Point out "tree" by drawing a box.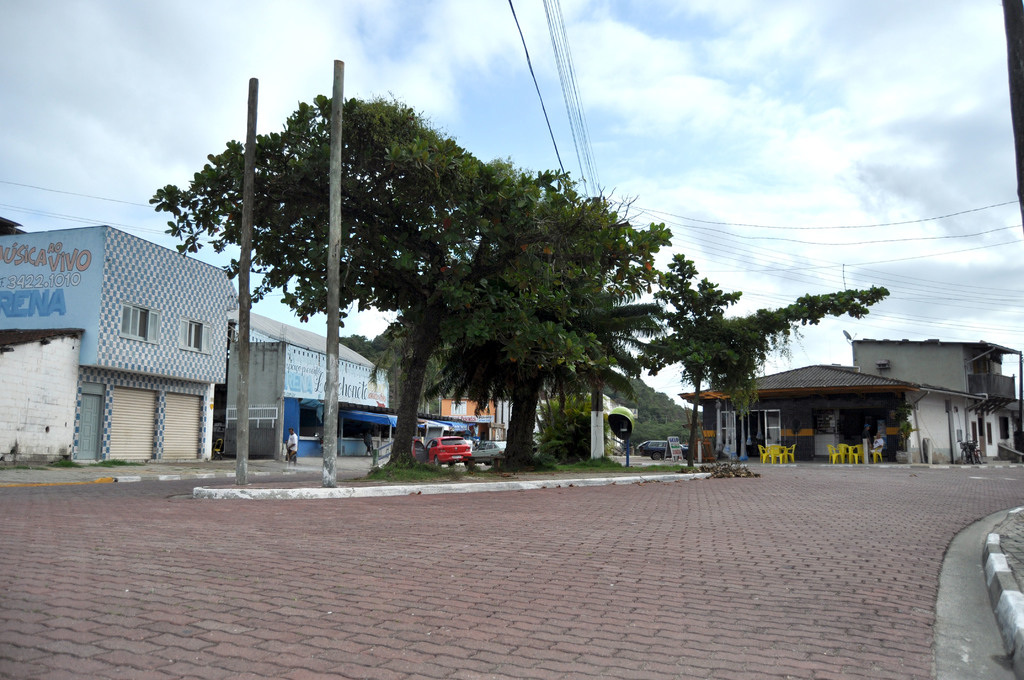
[637,247,890,474].
